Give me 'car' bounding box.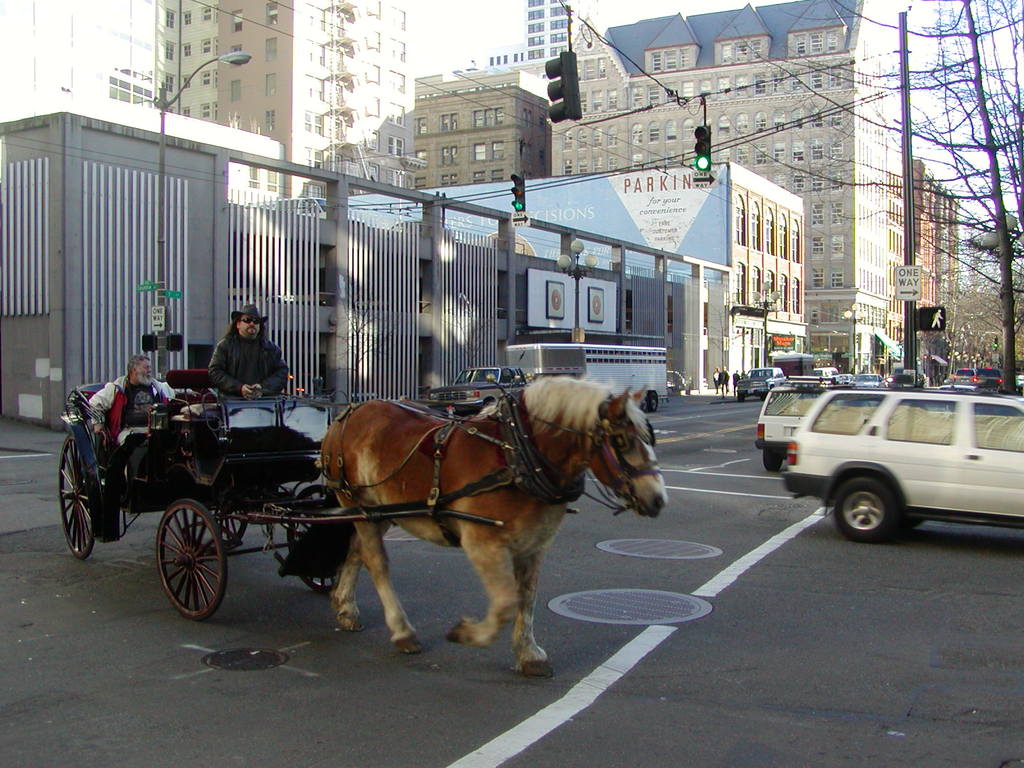
(x1=427, y1=365, x2=527, y2=420).
